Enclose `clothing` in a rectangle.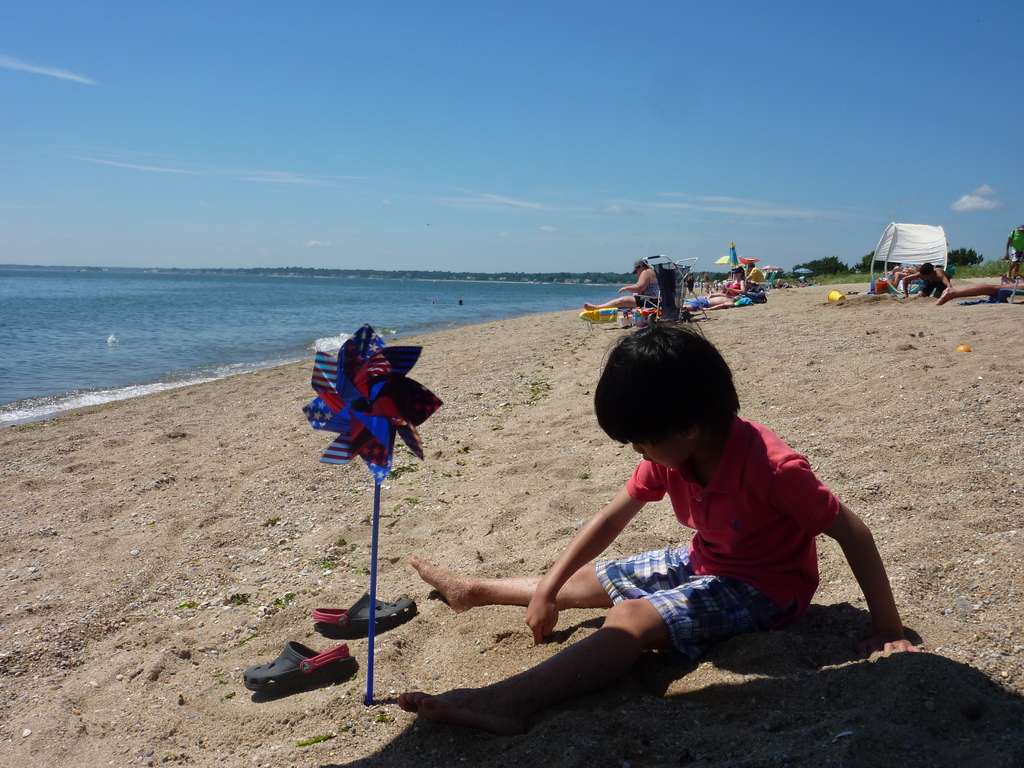
rect(728, 281, 739, 298).
